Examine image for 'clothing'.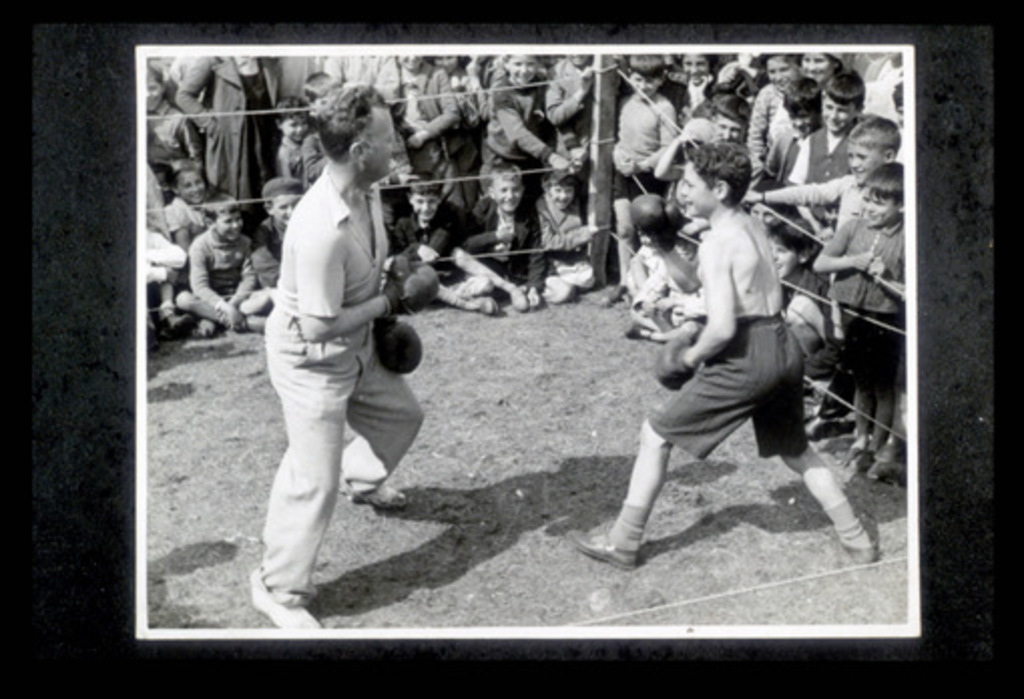
Examination result: crop(177, 227, 265, 327).
